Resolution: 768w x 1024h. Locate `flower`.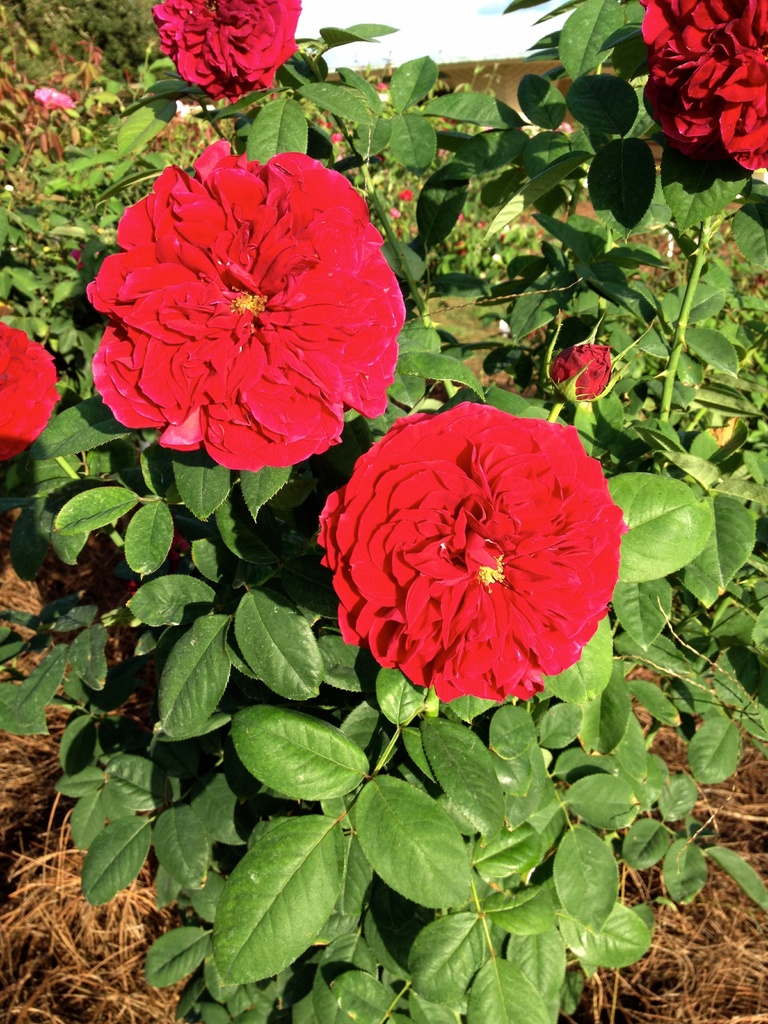
box=[0, 319, 65, 463].
